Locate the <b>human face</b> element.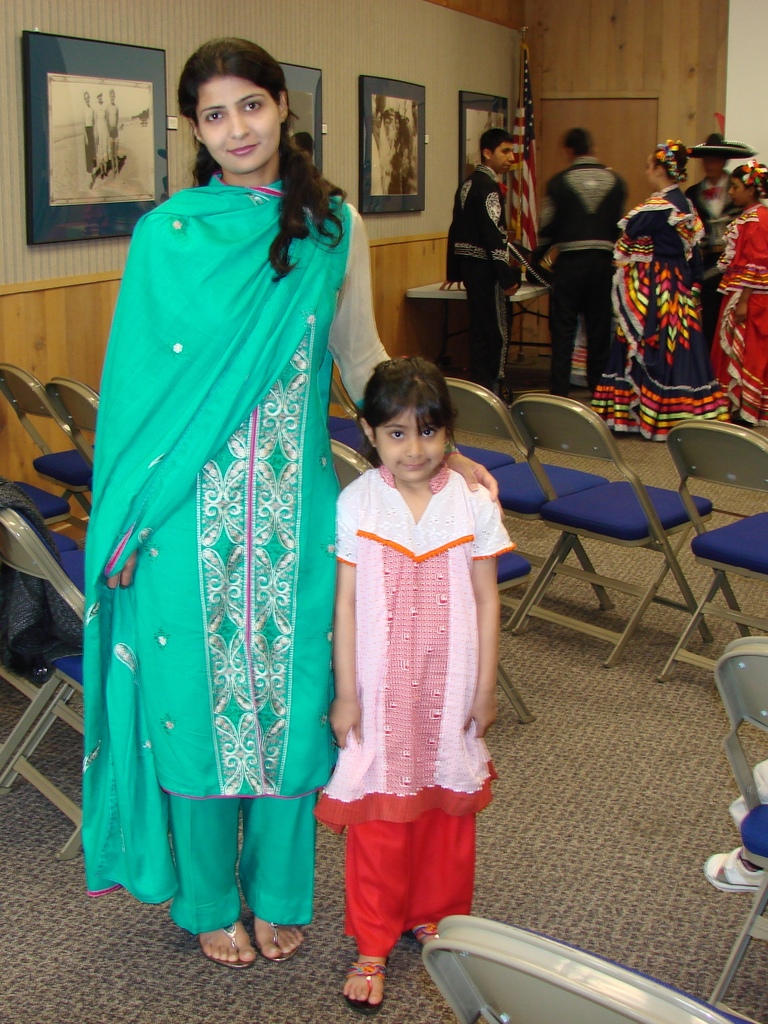
Element bbox: (left=193, top=67, right=287, bottom=166).
